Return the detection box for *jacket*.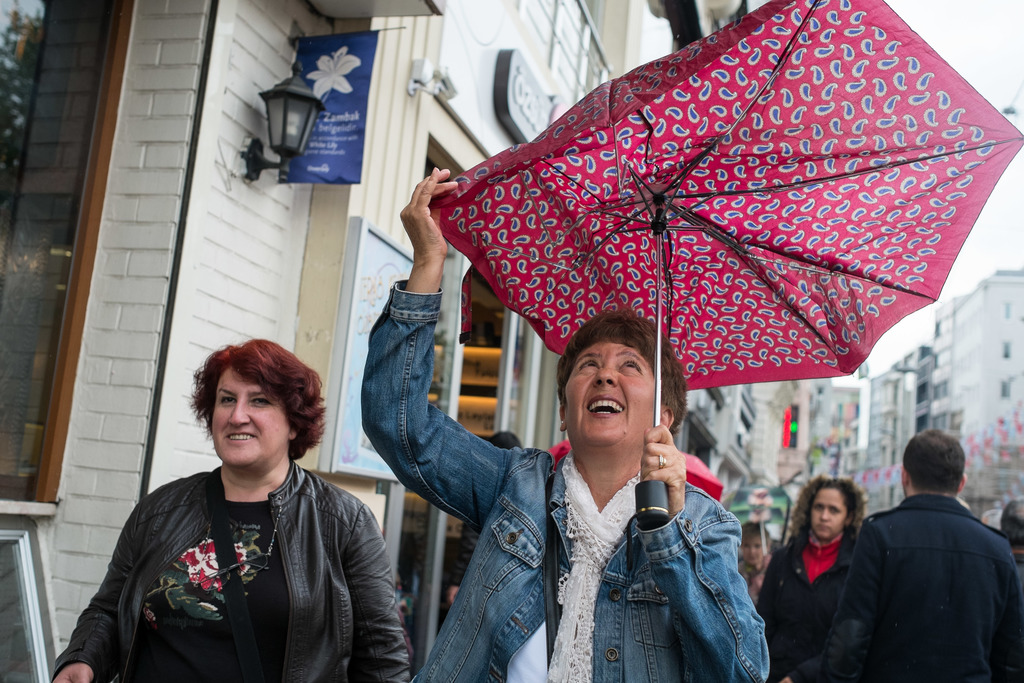
356, 277, 776, 682.
